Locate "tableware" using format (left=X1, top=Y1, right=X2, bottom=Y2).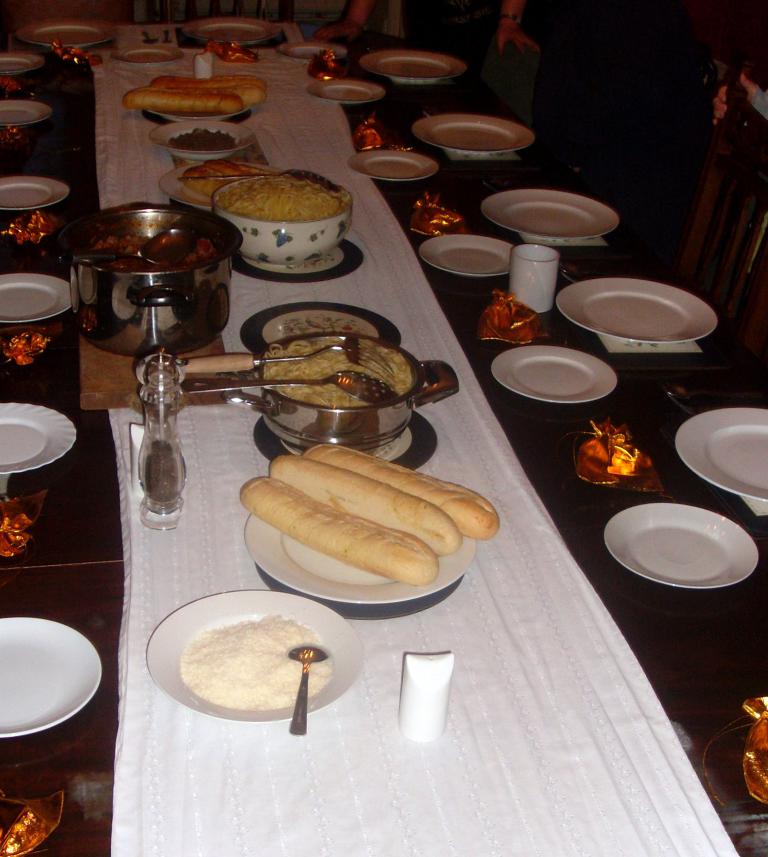
(left=1, top=49, right=48, bottom=77).
